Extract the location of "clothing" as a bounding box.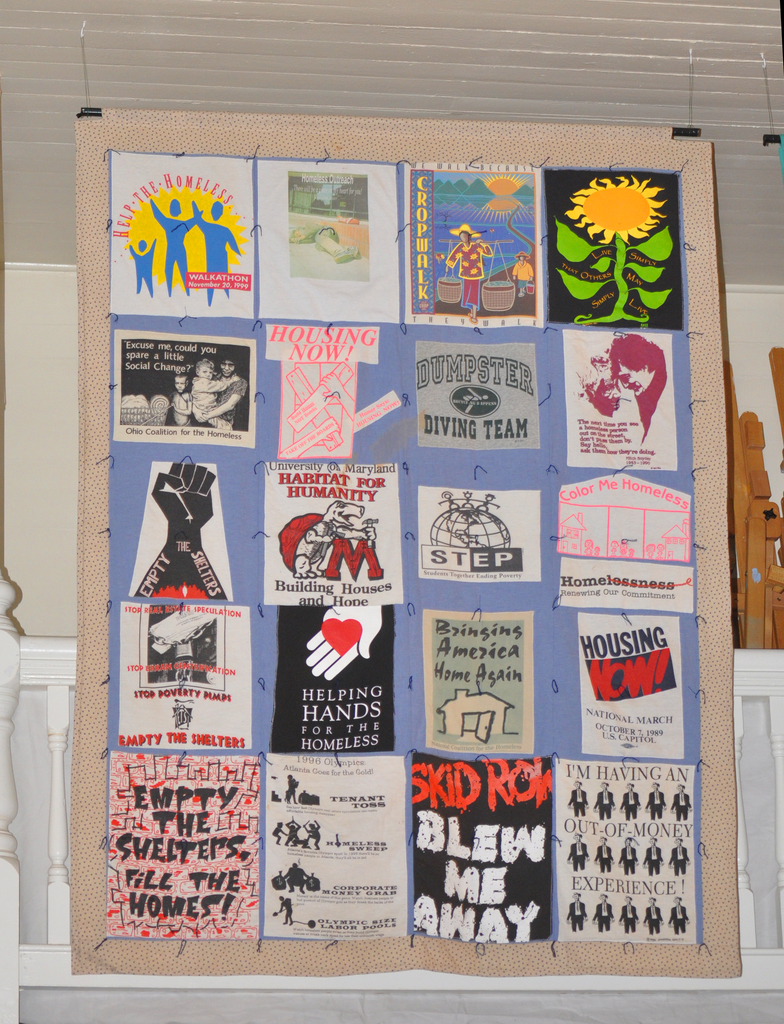
rect(565, 897, 586, 932).
